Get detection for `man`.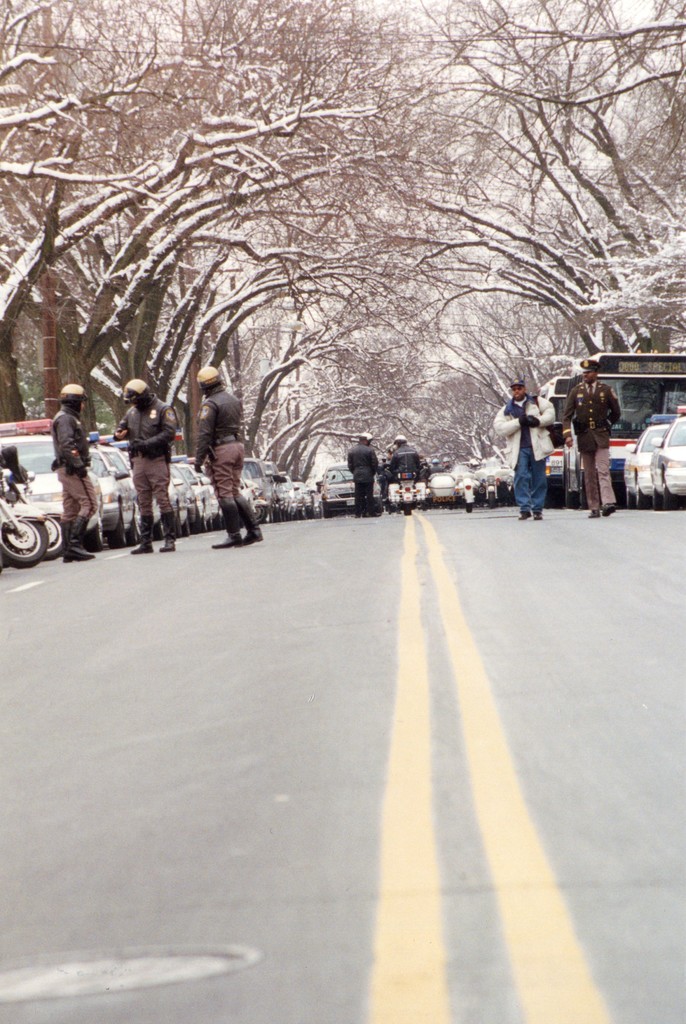
Detection: [350, 433, 373, 522].
